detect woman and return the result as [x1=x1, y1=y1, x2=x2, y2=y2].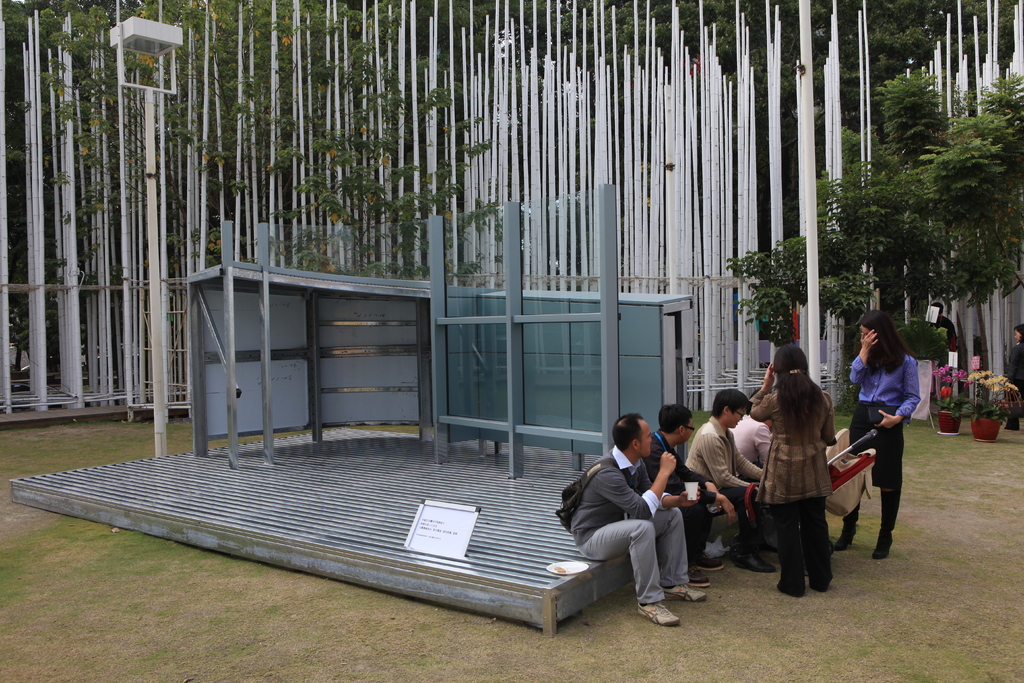
[x1=755, y1=352, x2=863, y2=599].
